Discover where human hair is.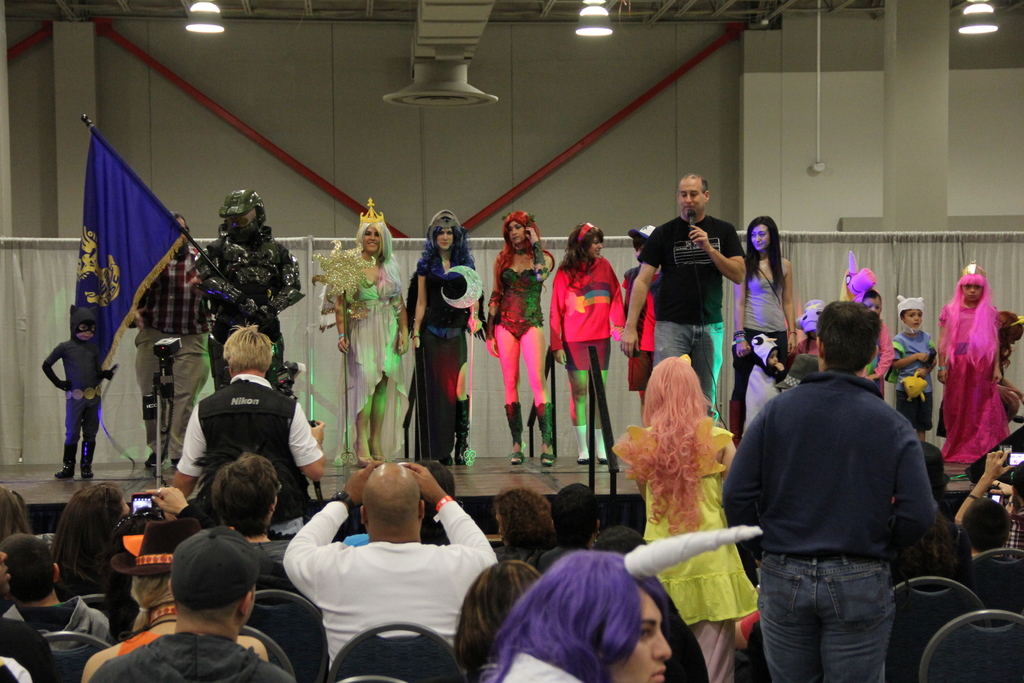
Discovered at crop(452, 559, 543, 676).
